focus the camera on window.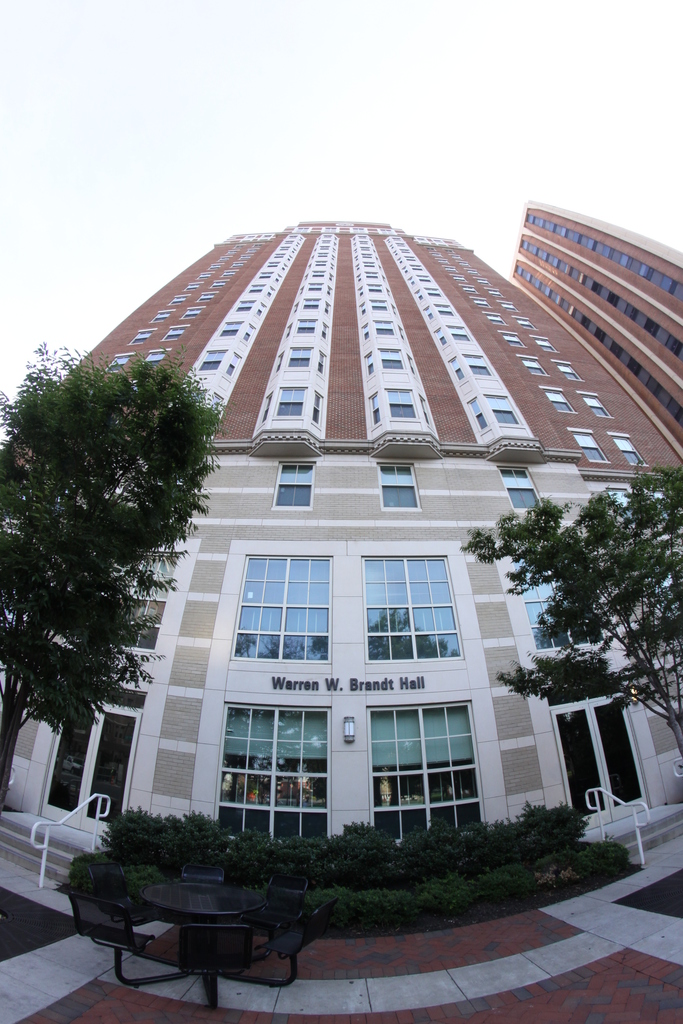
Focus region: locate(365, 555, 459, 658).
